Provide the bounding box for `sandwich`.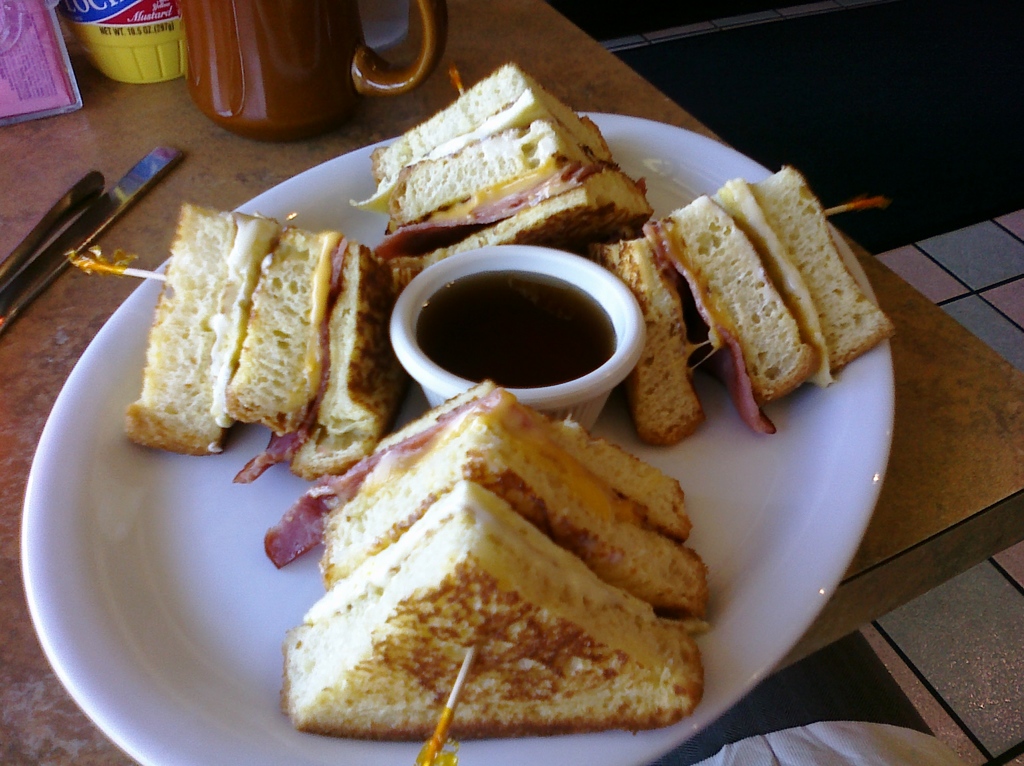
282:379:711:738.
